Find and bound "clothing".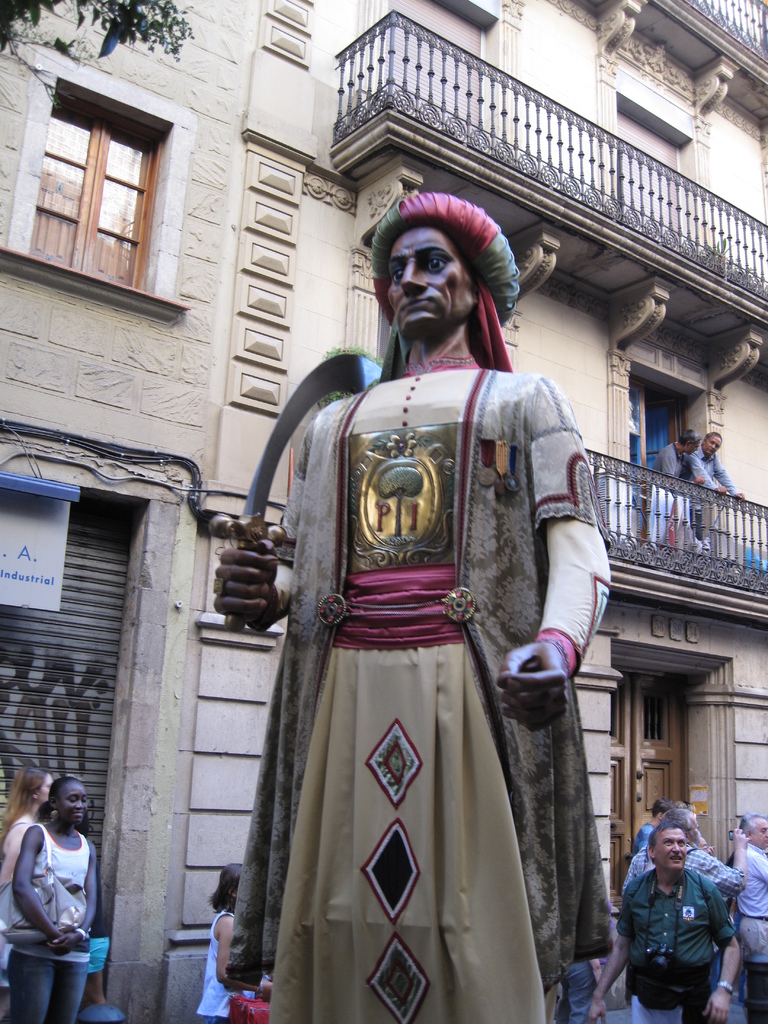
Bound: 735/844/767/1023.
